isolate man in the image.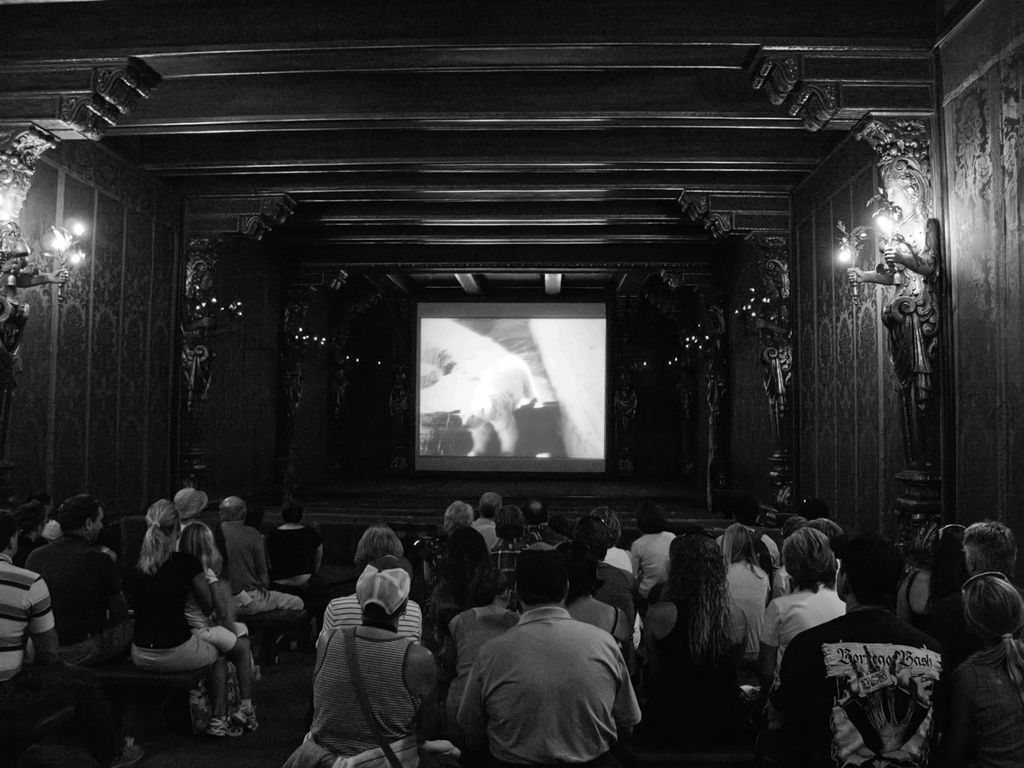
Isolated region: x1=29, y1=493, x2=131, y2=670.
